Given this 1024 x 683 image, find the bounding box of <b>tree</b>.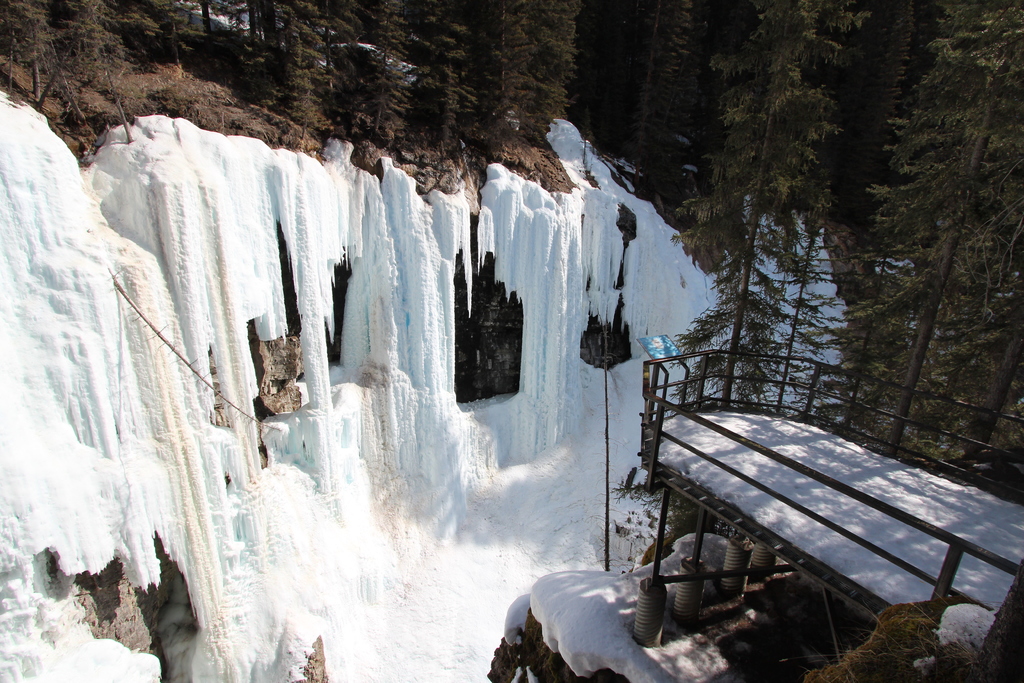
<bbox>977, 558, 1023, 682</bbox>.
